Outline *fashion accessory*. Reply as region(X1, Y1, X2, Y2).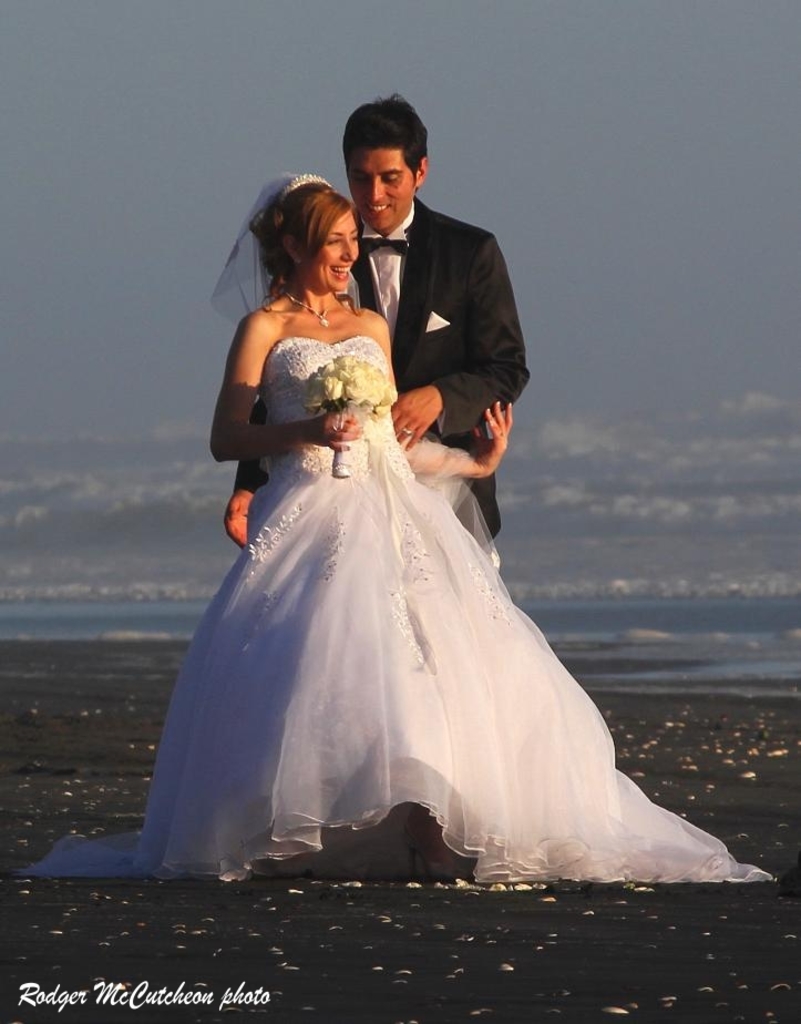
region(357, 238, 405, 256).
